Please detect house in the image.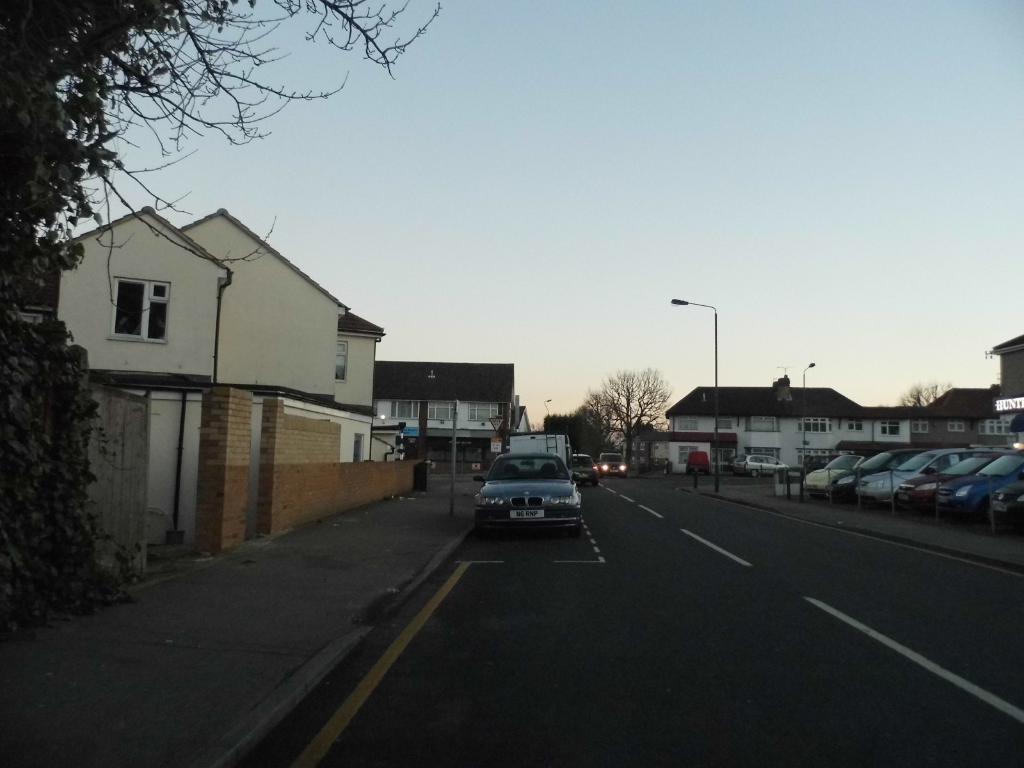
Rect(45, 205, 421, 582).
